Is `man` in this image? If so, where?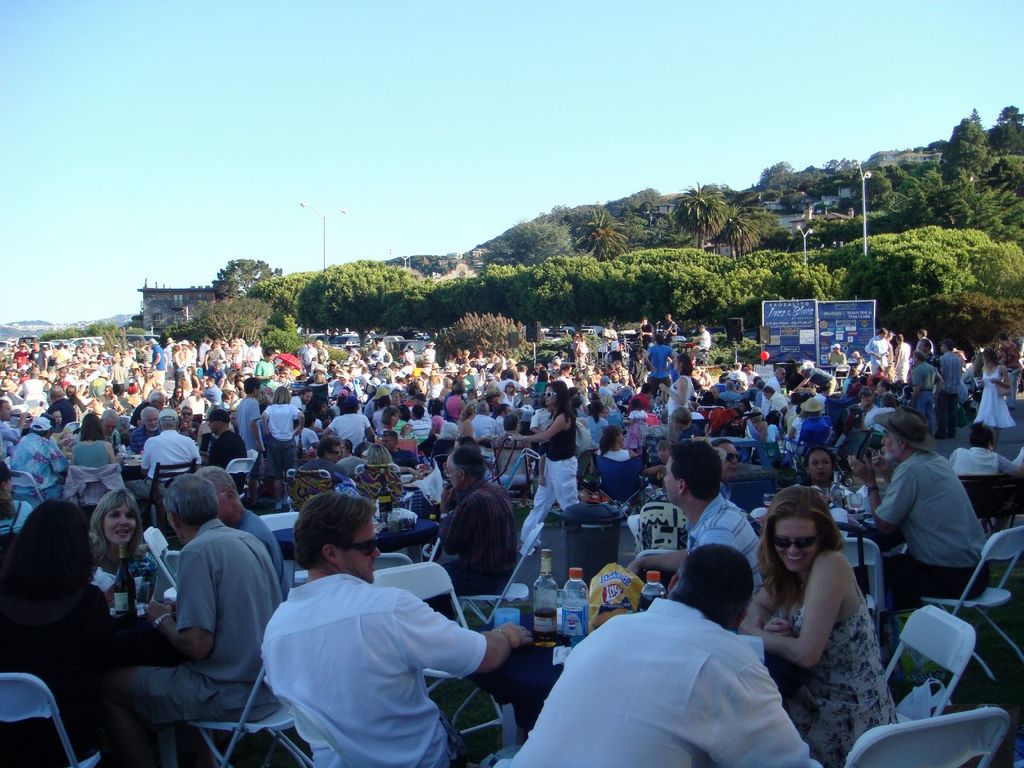
Yes, at select_region(910, 347, 941, 431).
